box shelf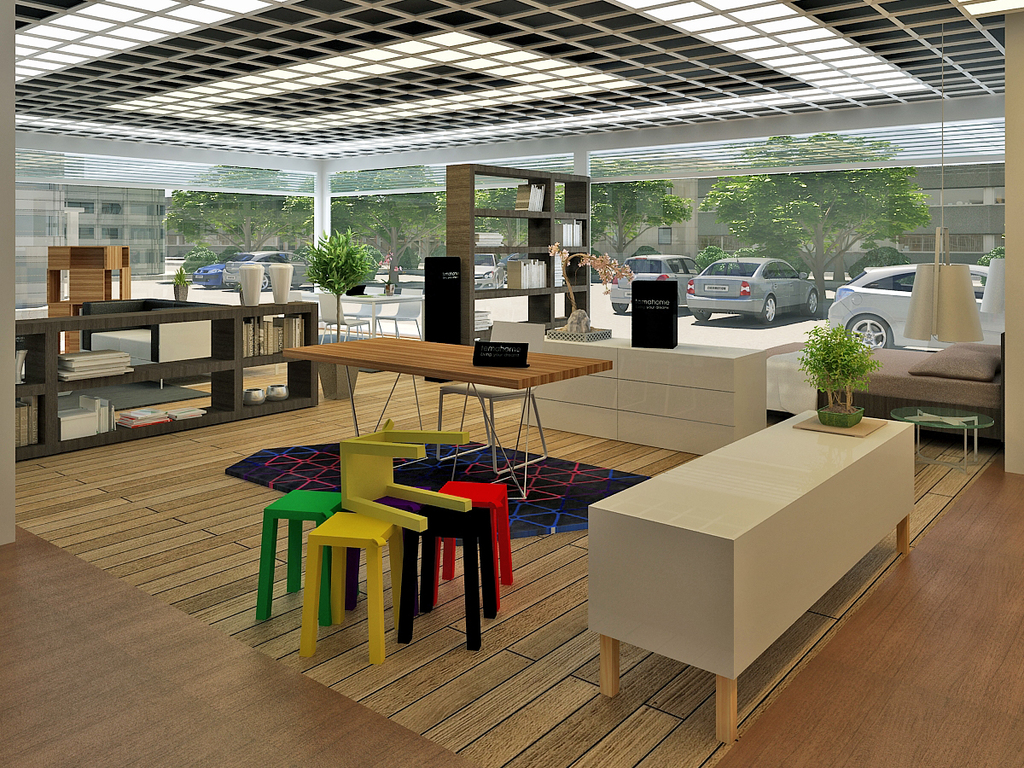
58,316,229,371
